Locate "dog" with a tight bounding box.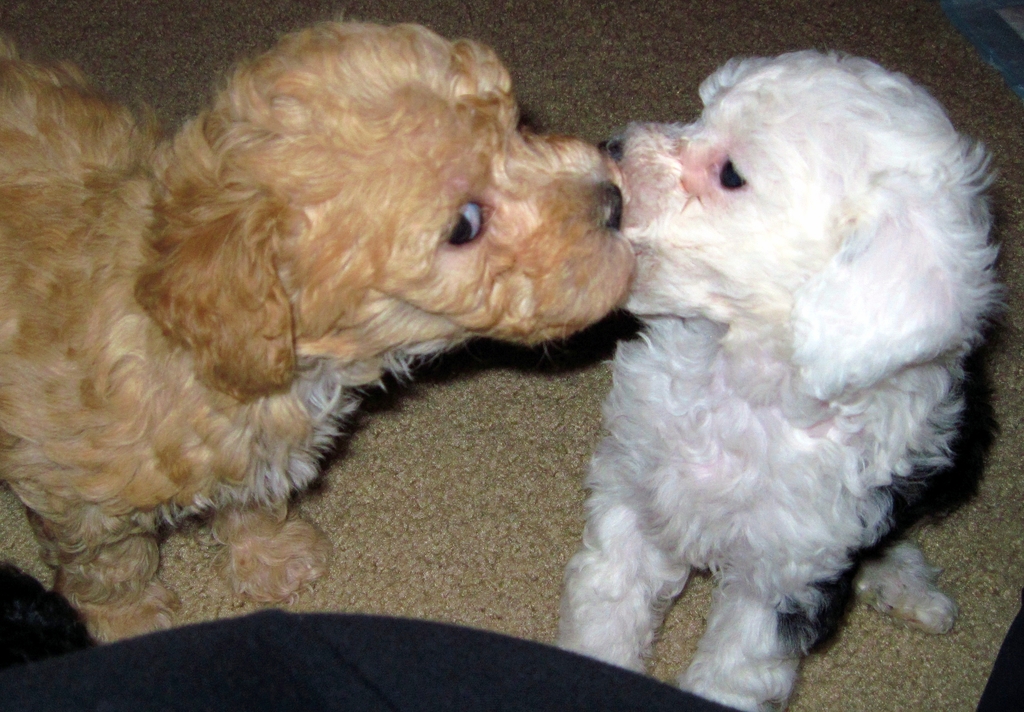
rect(554, 45, 1002, 711).
